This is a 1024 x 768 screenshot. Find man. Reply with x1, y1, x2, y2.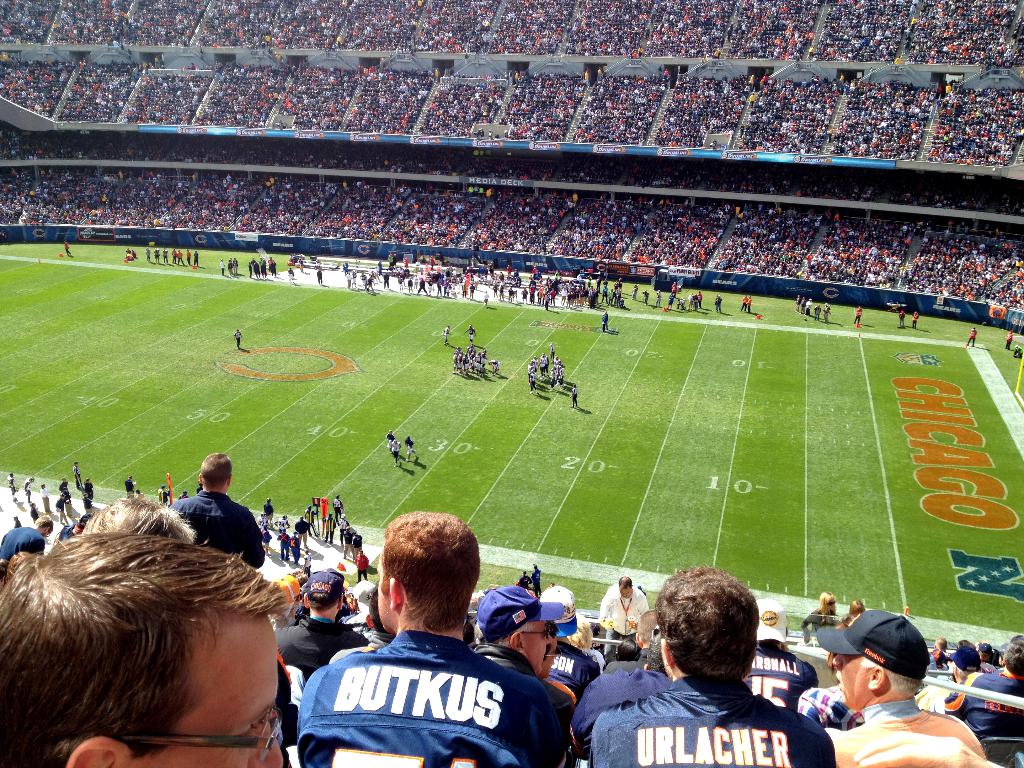
591, 565, 835, 767.
